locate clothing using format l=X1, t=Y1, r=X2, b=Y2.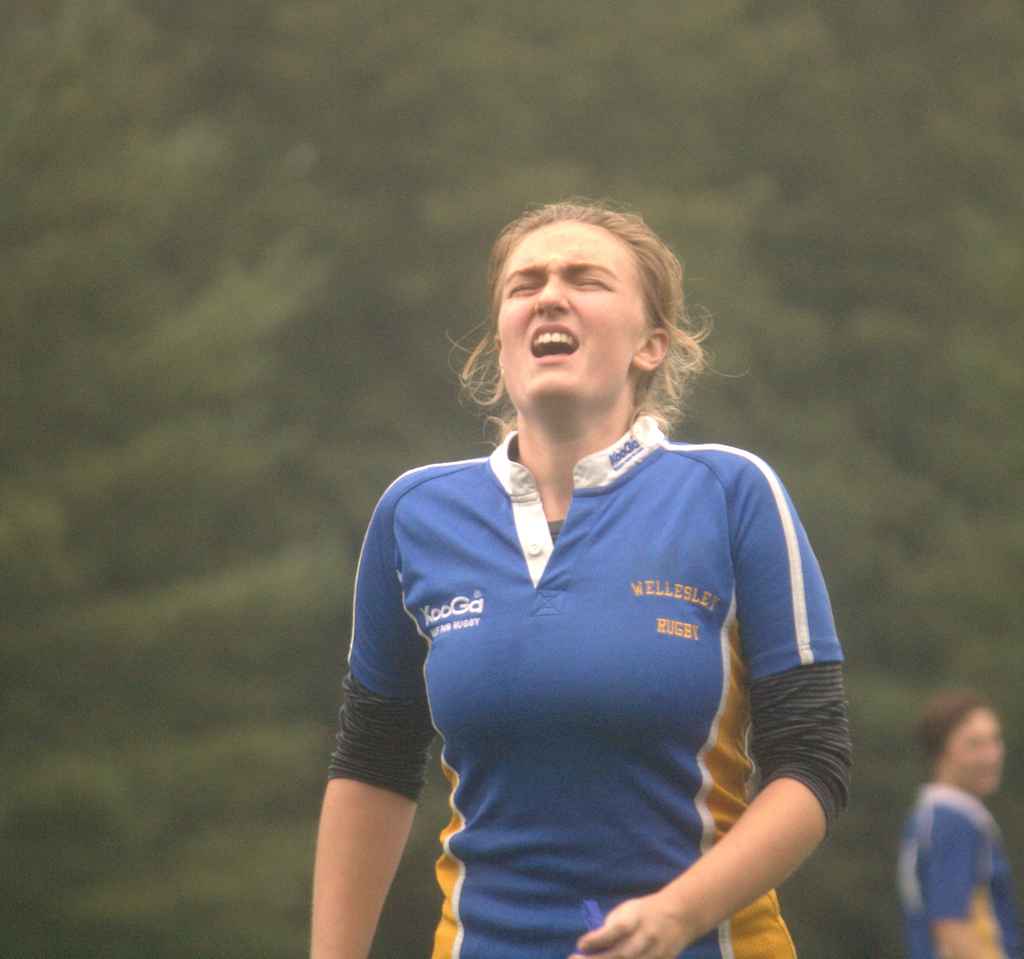
l=320, t=411, r=858, b=958.
